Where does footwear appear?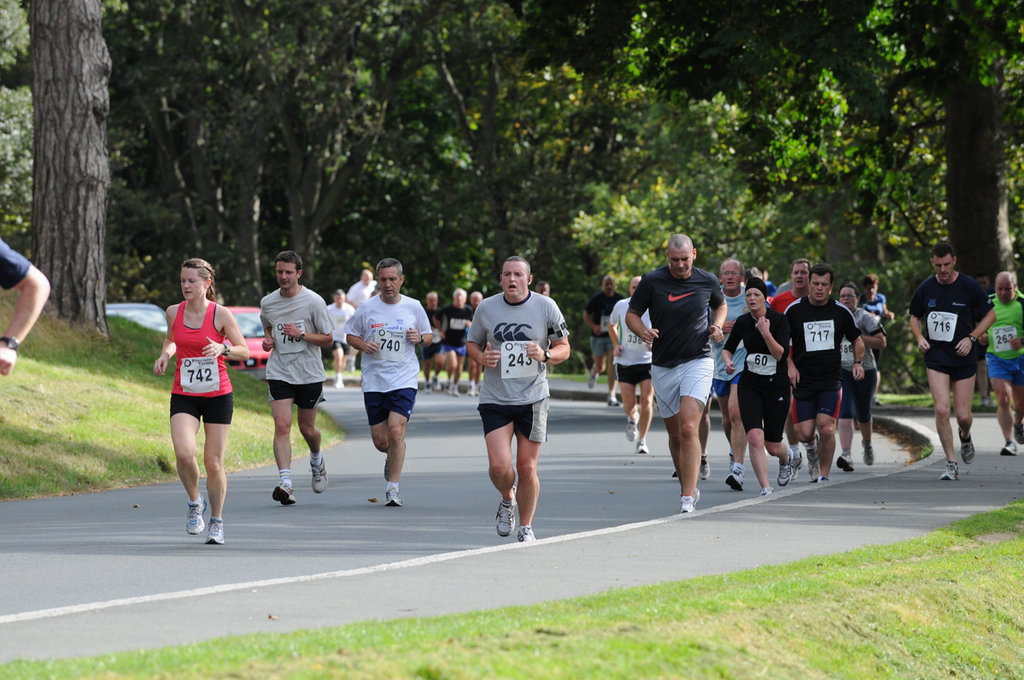
Appears at [x1=587, y1=370, x2=597, y2=389].
